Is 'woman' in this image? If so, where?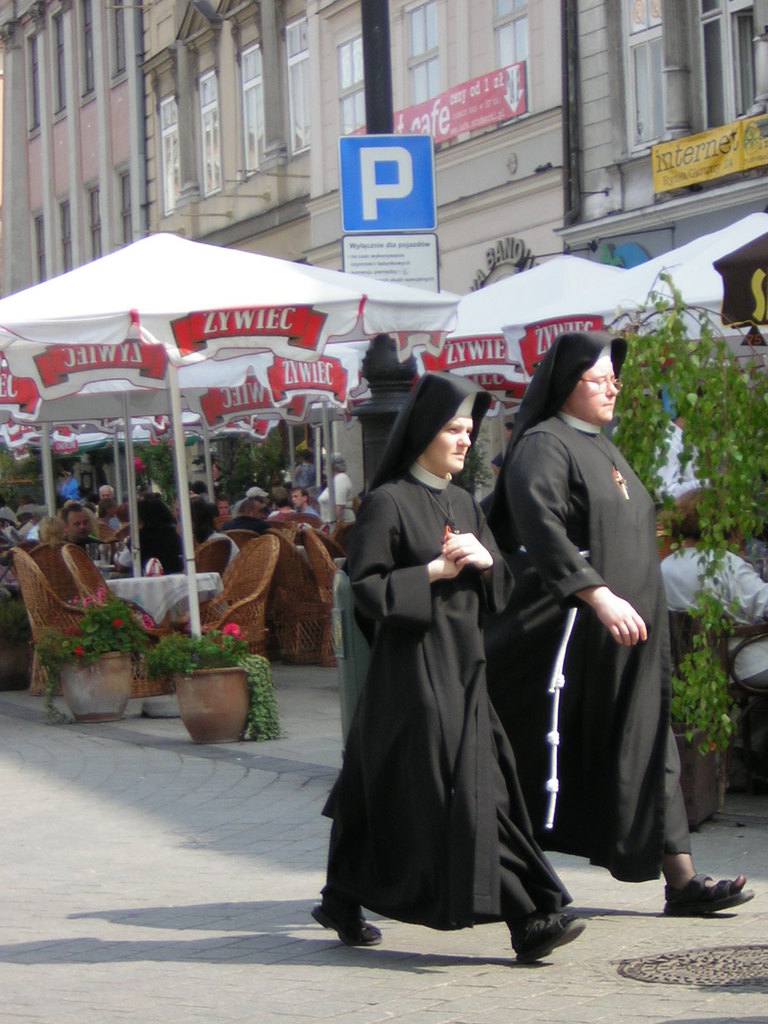
Yes, at bbox(342, 371, 545, 967).
